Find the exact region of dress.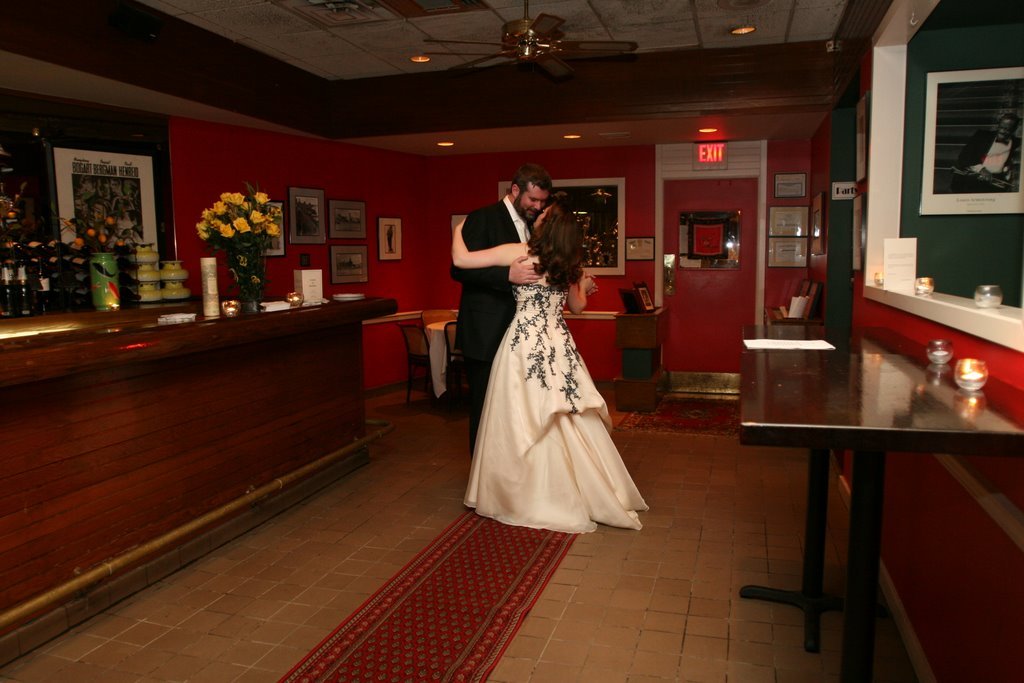
Exact region: box(465, 222, 642, 535).
